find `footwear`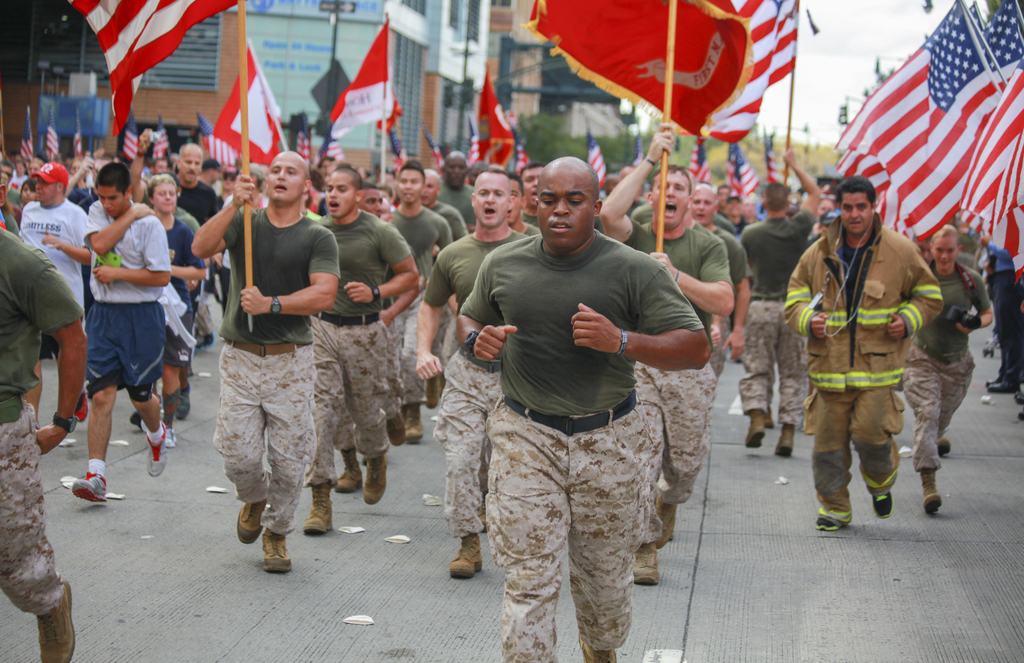
pyautogui.locateOnScreen(406, 405, 420, 445)
